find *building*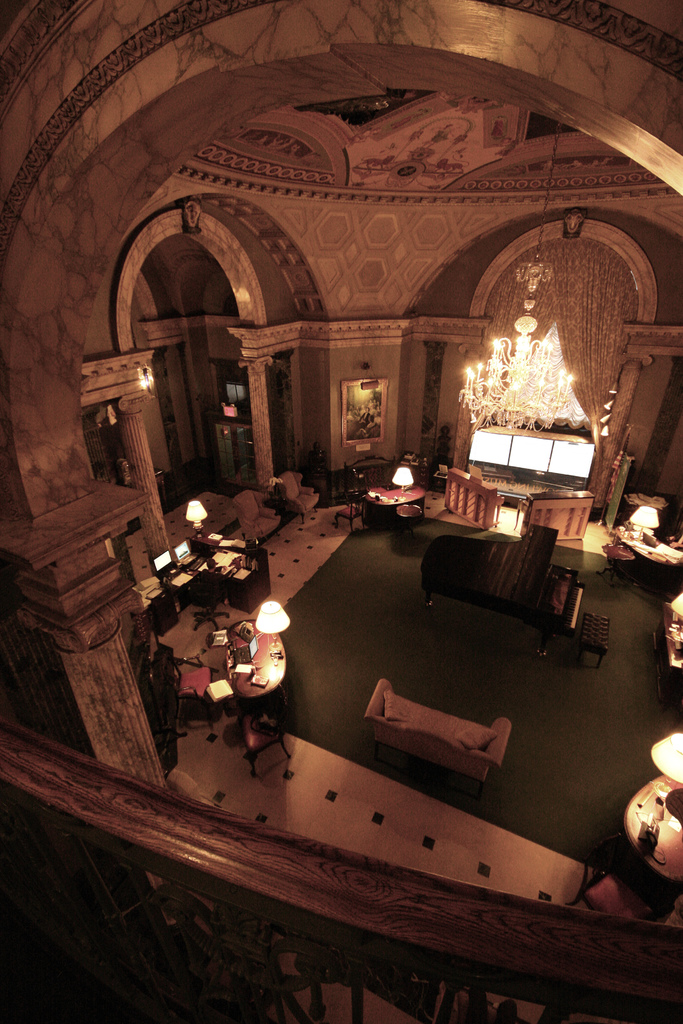
Rect(0, 0, 682, 1023)
